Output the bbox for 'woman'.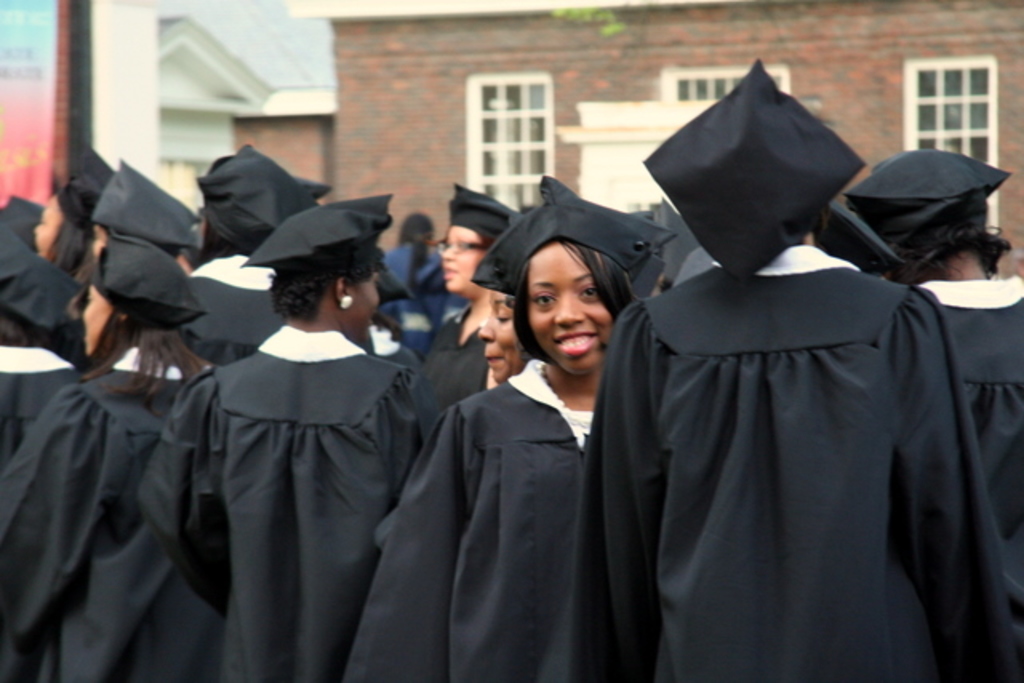
<box>0,238,222,681</box>.
